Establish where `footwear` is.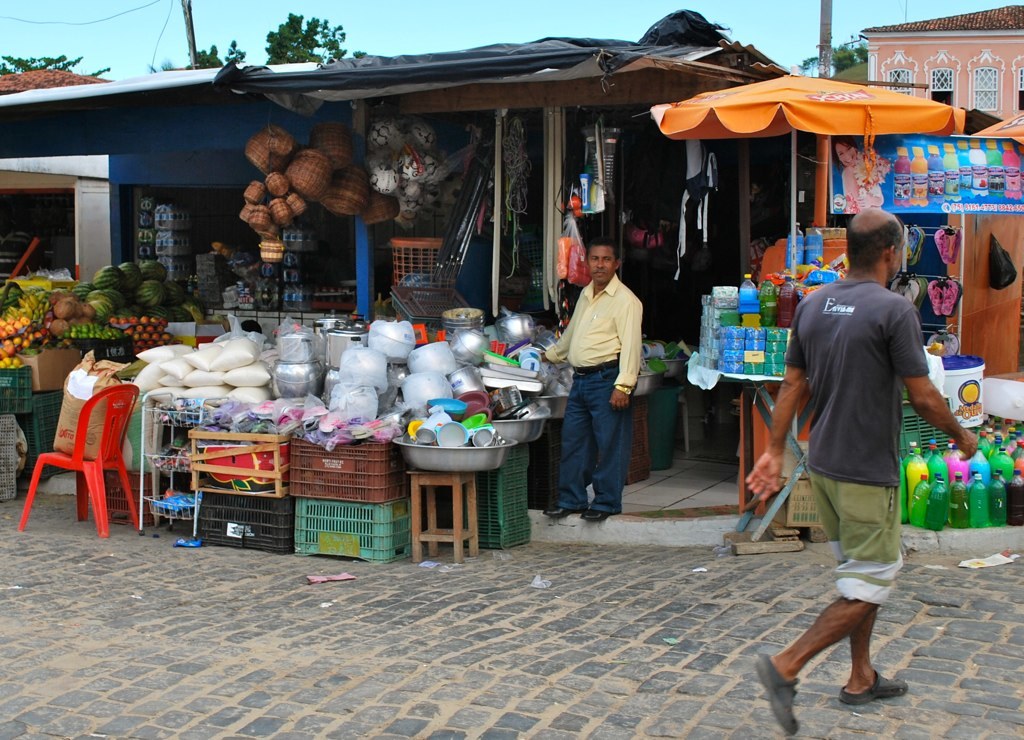
Established at crop(584, 507, 615, 519).
